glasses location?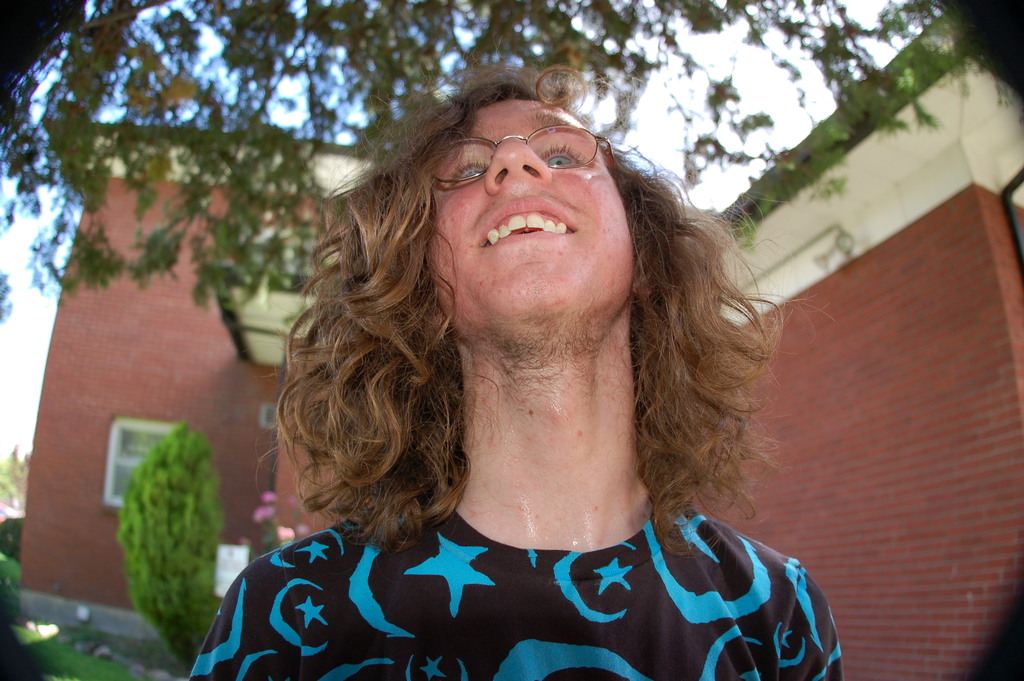
x1=409, y1=120, x2=627, y2=201
